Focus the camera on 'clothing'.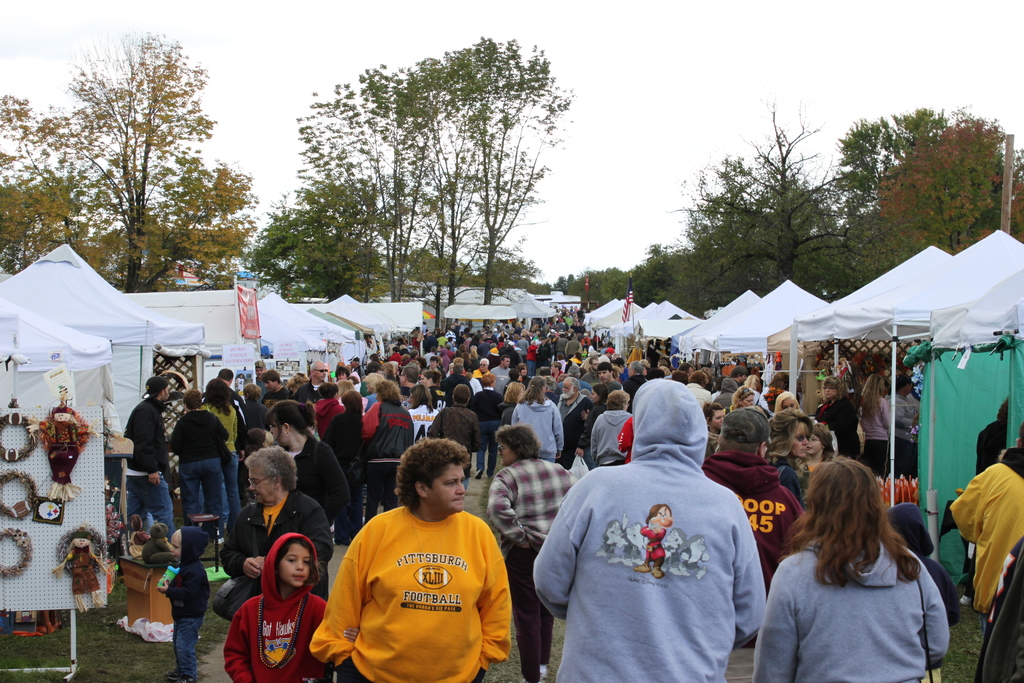
Focus region: pyautogui.locateOnScreen(360, 397, 412, 527).
